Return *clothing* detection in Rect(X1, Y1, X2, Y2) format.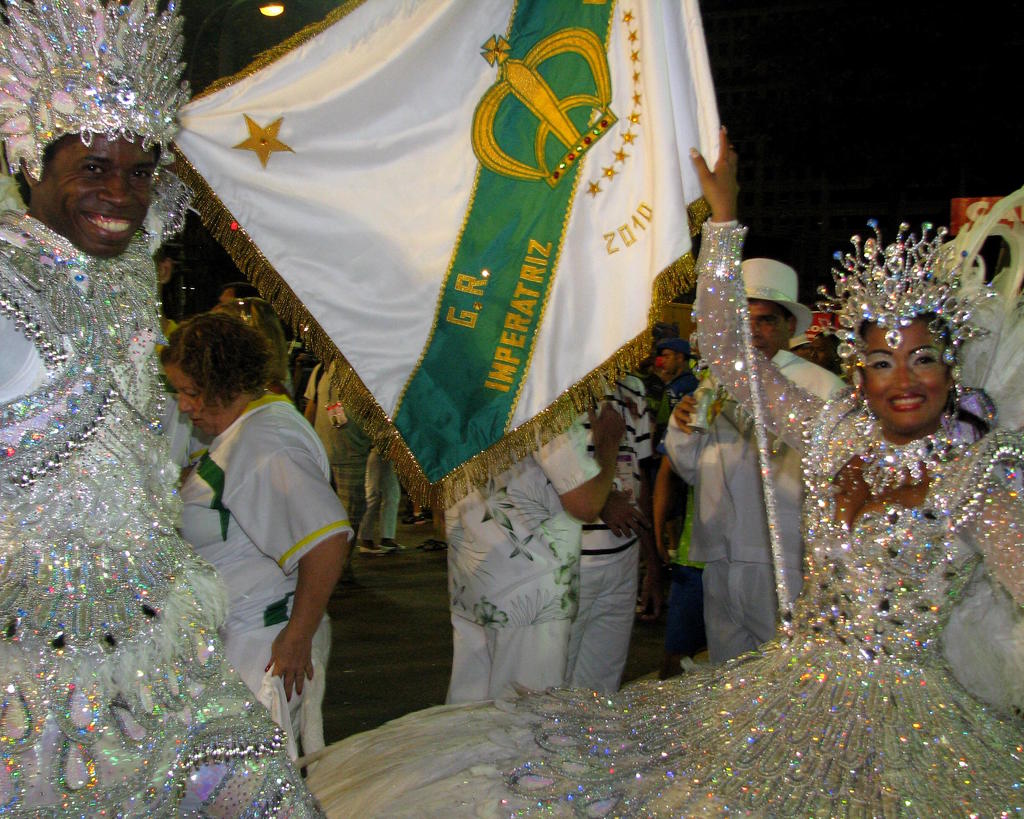
Rect(347, 421, 430, 548).
